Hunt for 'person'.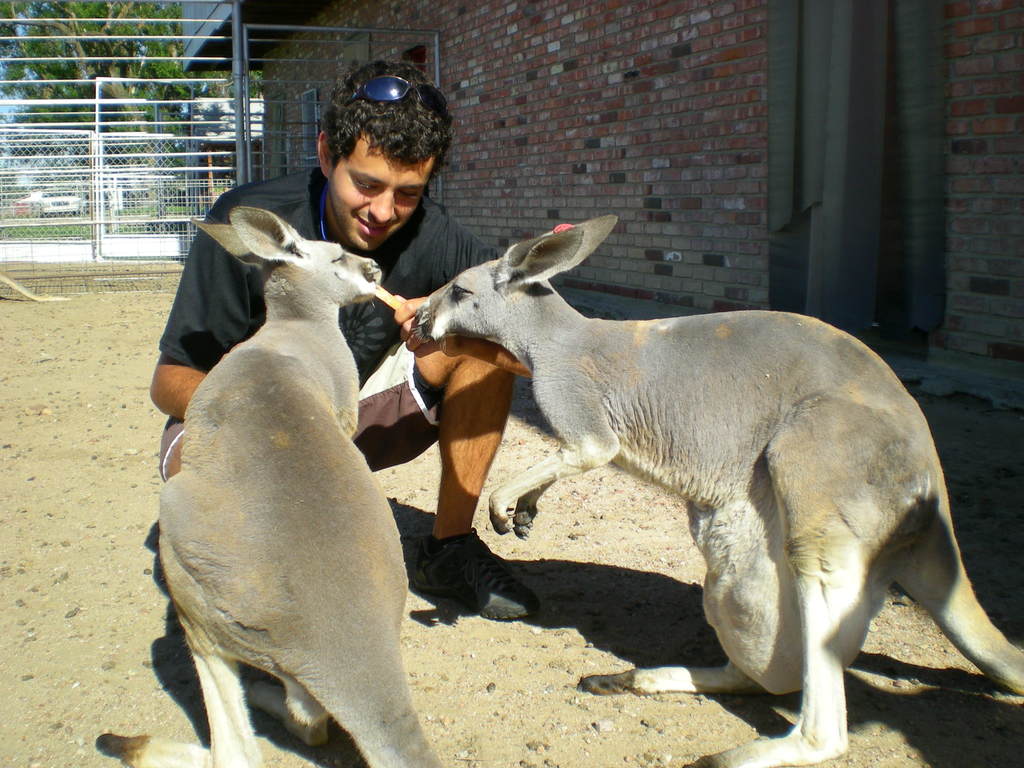
Hunted down at <bbox>148, 51, 530, 618</bbox>.
